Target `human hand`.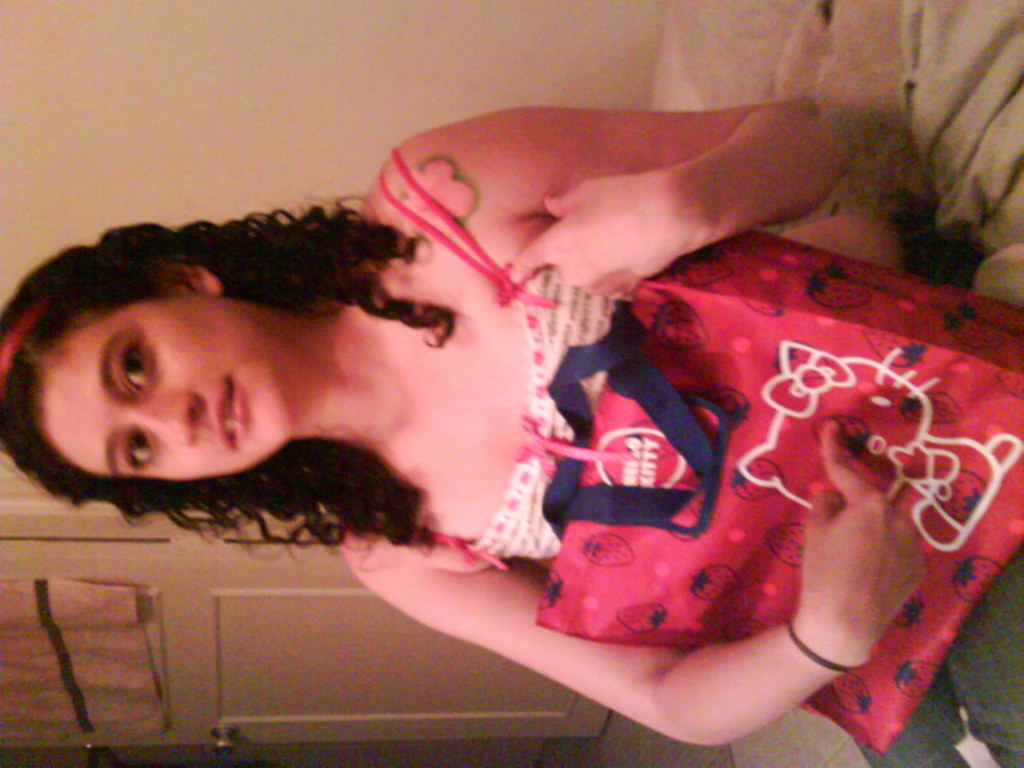
Target region: <region>769, 437, 922, 683</region>.
